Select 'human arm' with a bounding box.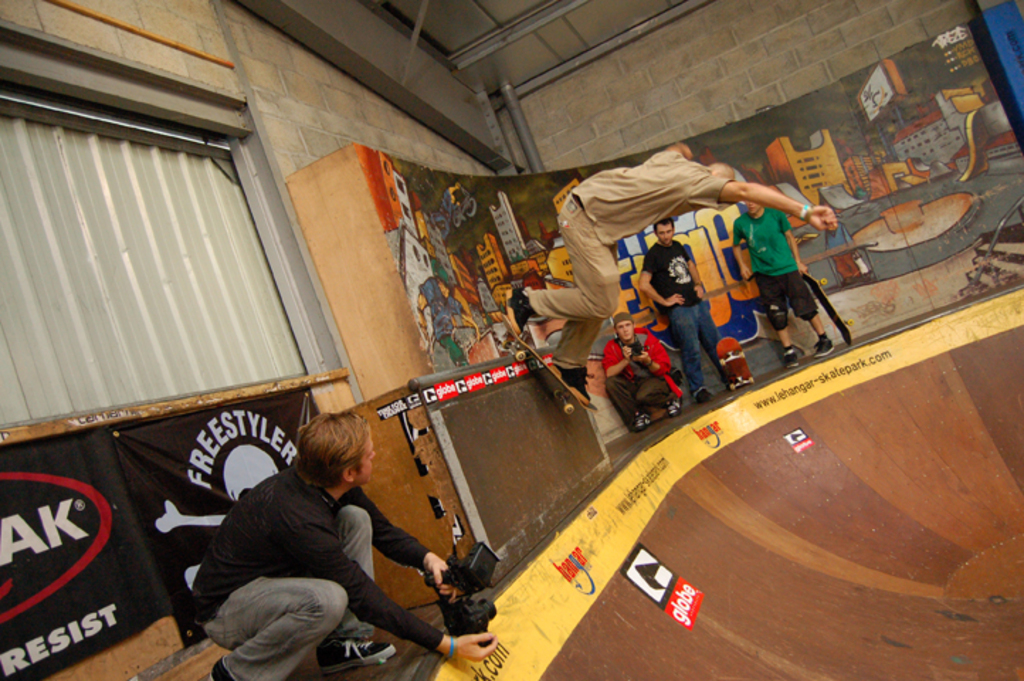
box=[330, 488, 455, 606].
